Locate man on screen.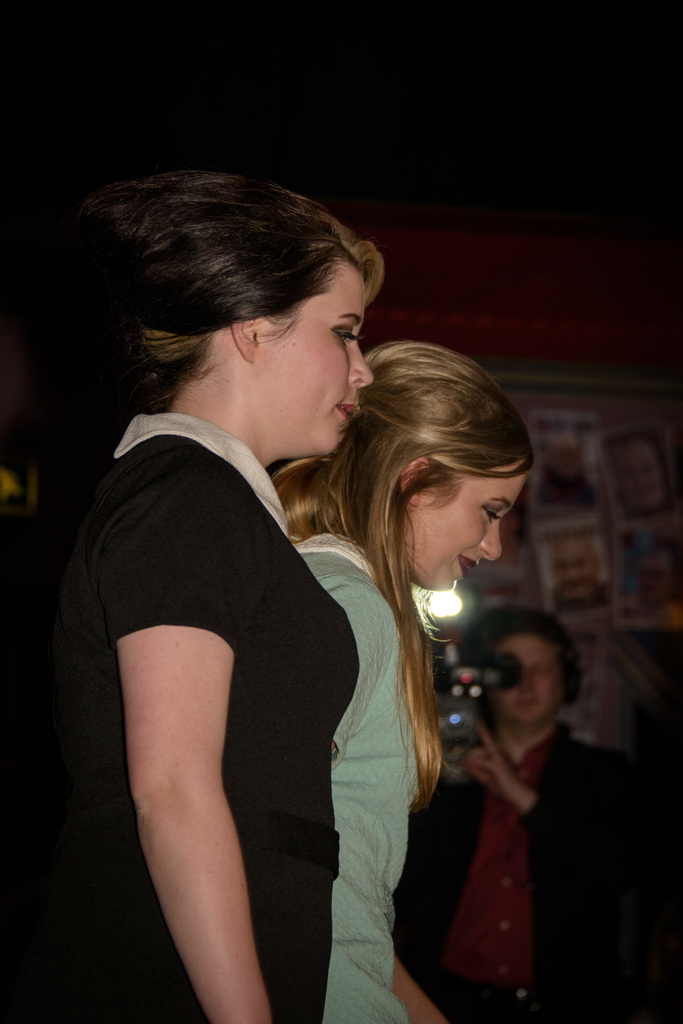
On screen at {"x1": 415, "y1": 550, "x2": 629, "y2": 1014}.
